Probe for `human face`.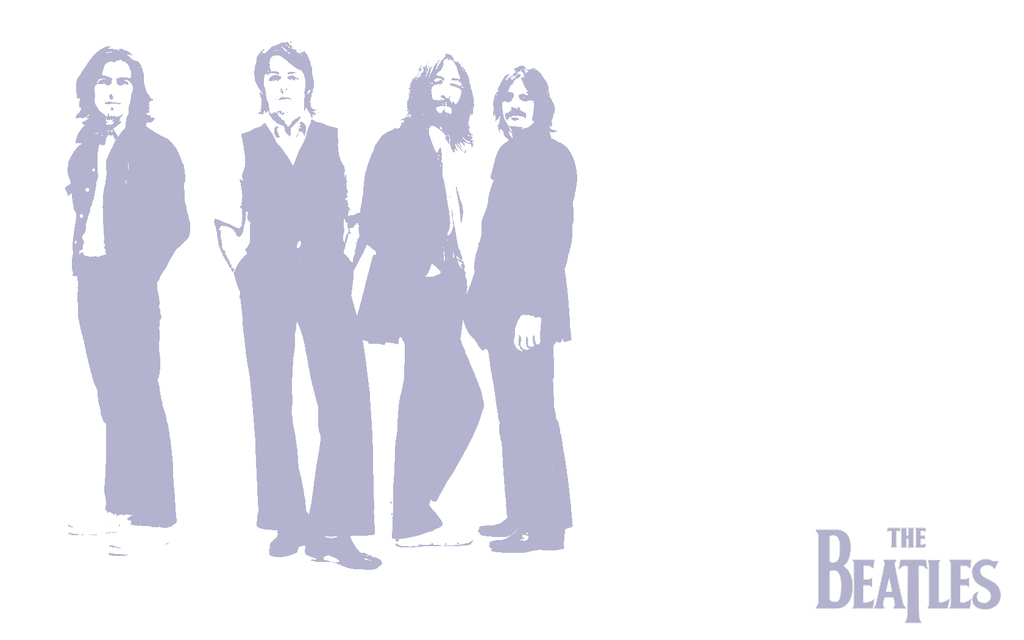
Probe result: [x1=429, y1=57, x2=460, y2=115].
